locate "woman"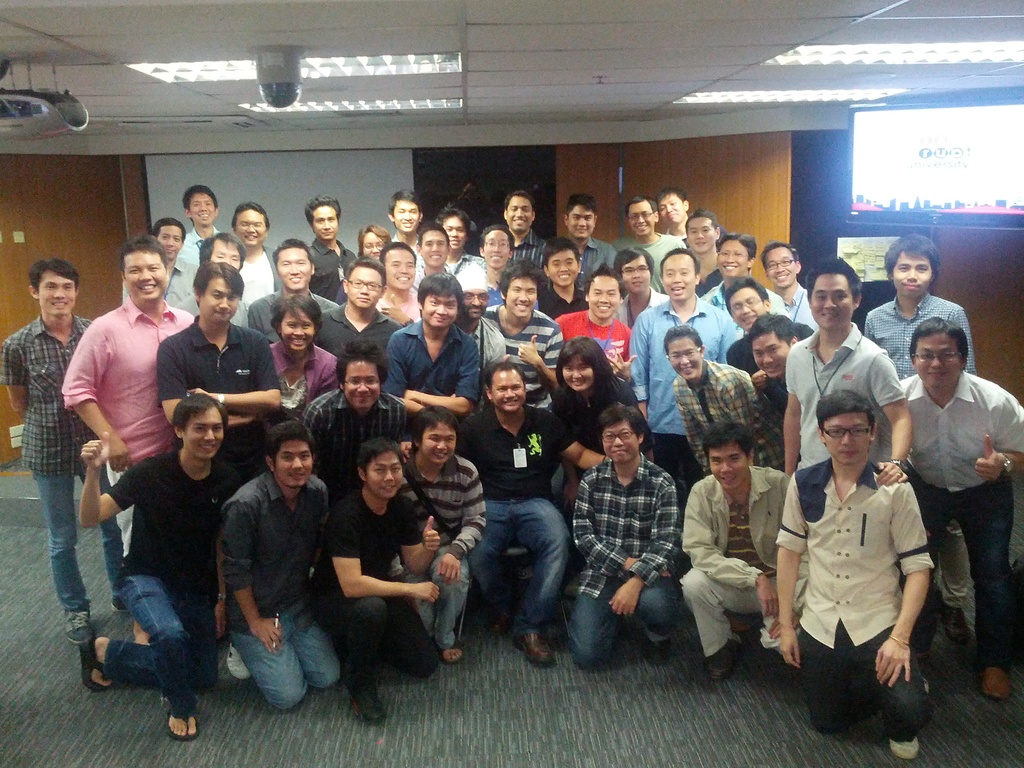
{"x1": 552, "y1": 336, "x2": 641, "y2": 531}
